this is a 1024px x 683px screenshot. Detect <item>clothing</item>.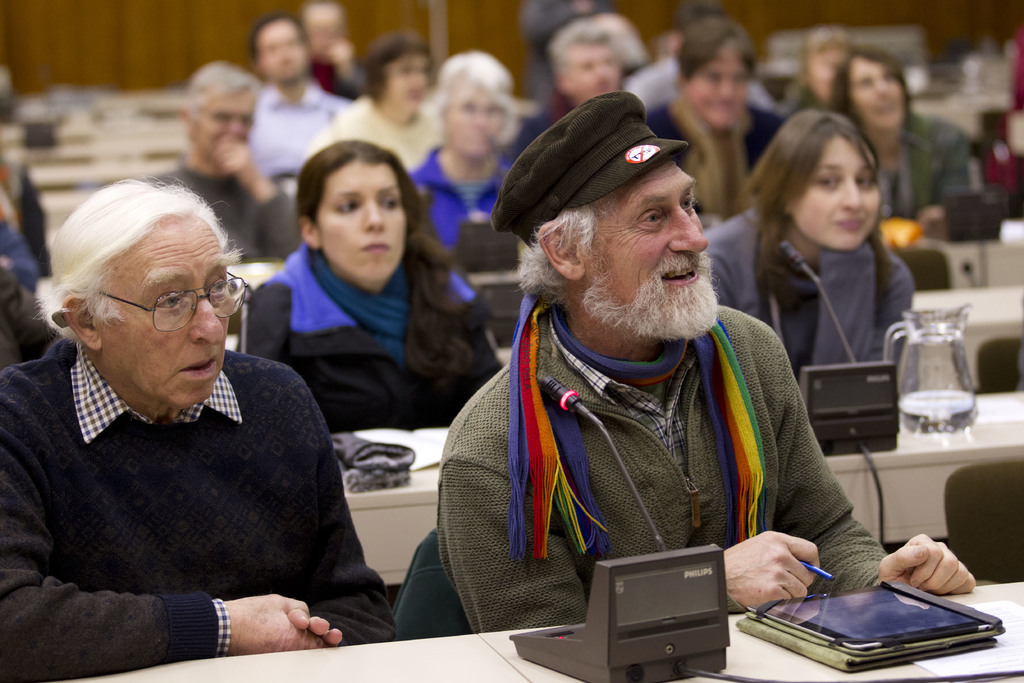
[left=232, top=233, right=519, bottom=439].
